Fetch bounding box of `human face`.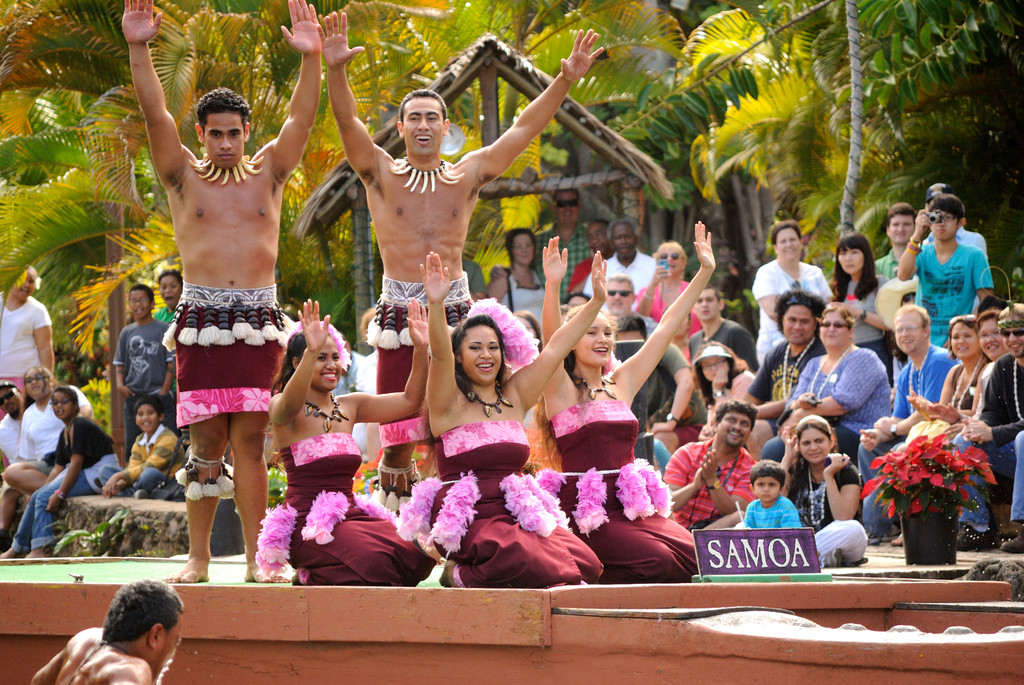
Bbox: <region>752, 474, 783, 503</region>.
